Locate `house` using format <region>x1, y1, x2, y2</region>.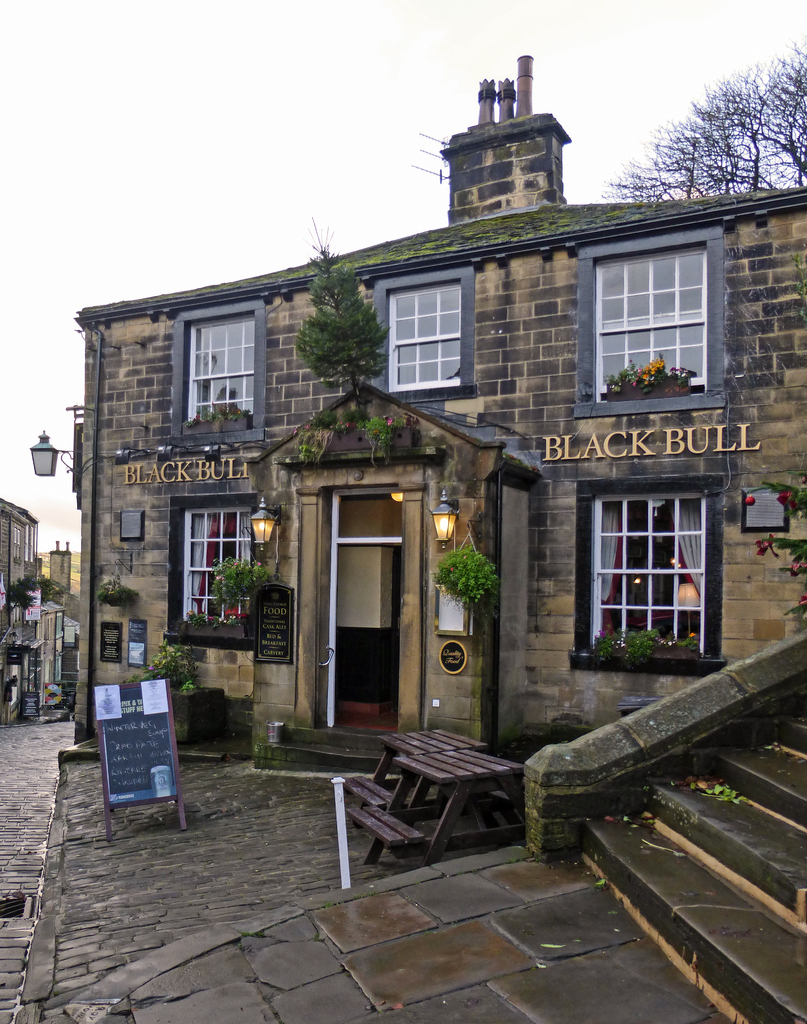
<region>11, 517, 67, 719</region>.
